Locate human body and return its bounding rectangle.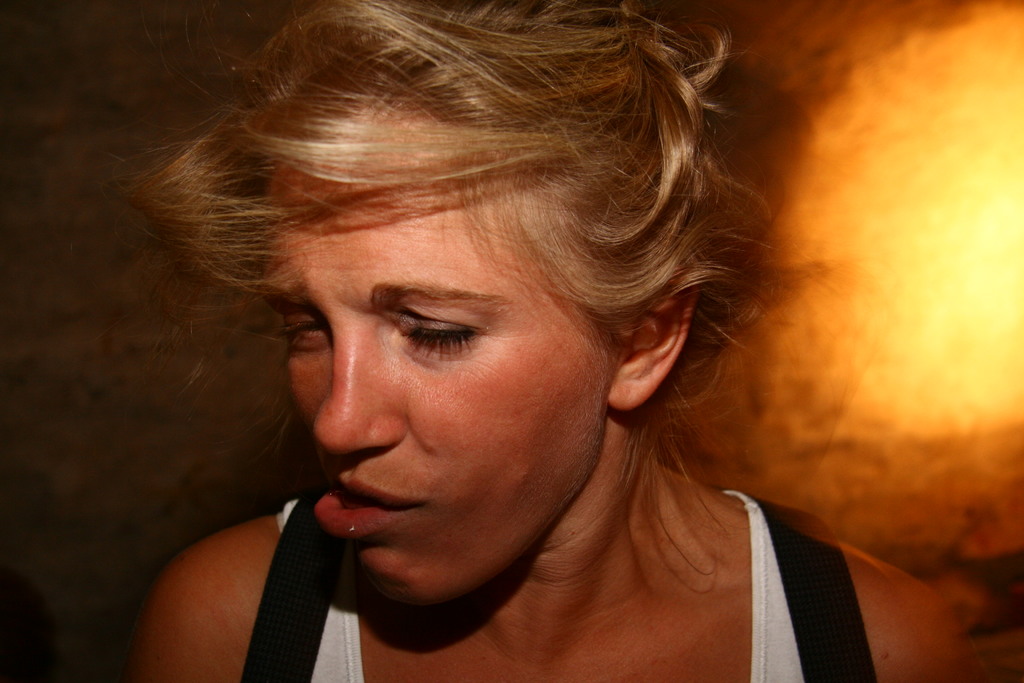
19 9 888 673.
